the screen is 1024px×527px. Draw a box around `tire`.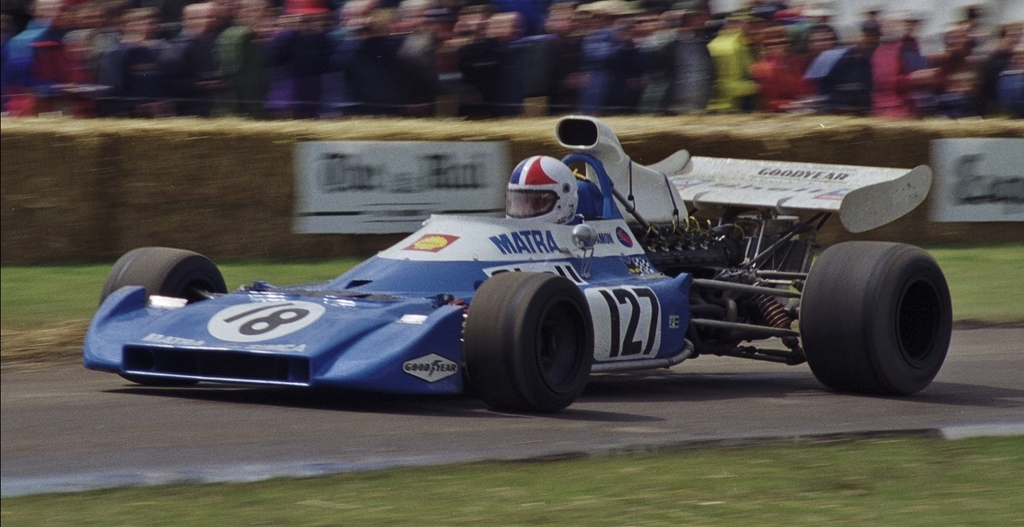
(x1=803, y1=218, x2=951, y2=387).
